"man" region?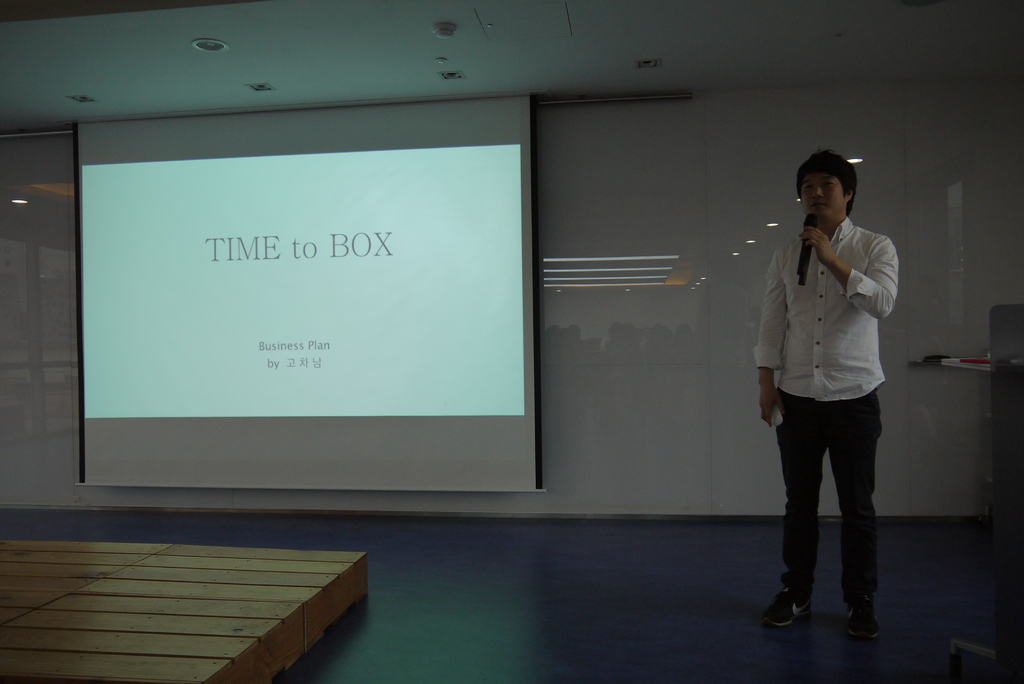
{"x1": 754, "y1": 163, "x2": 906, "y2": 644}
